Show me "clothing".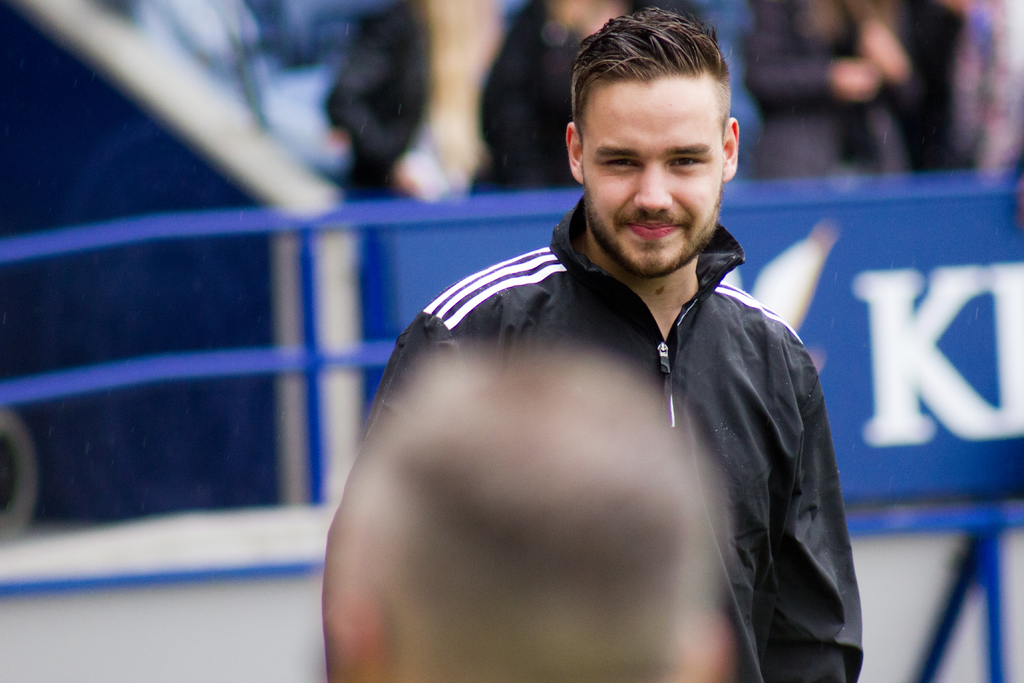
"clothing" is here: box=[322, 158, 873, 682].
